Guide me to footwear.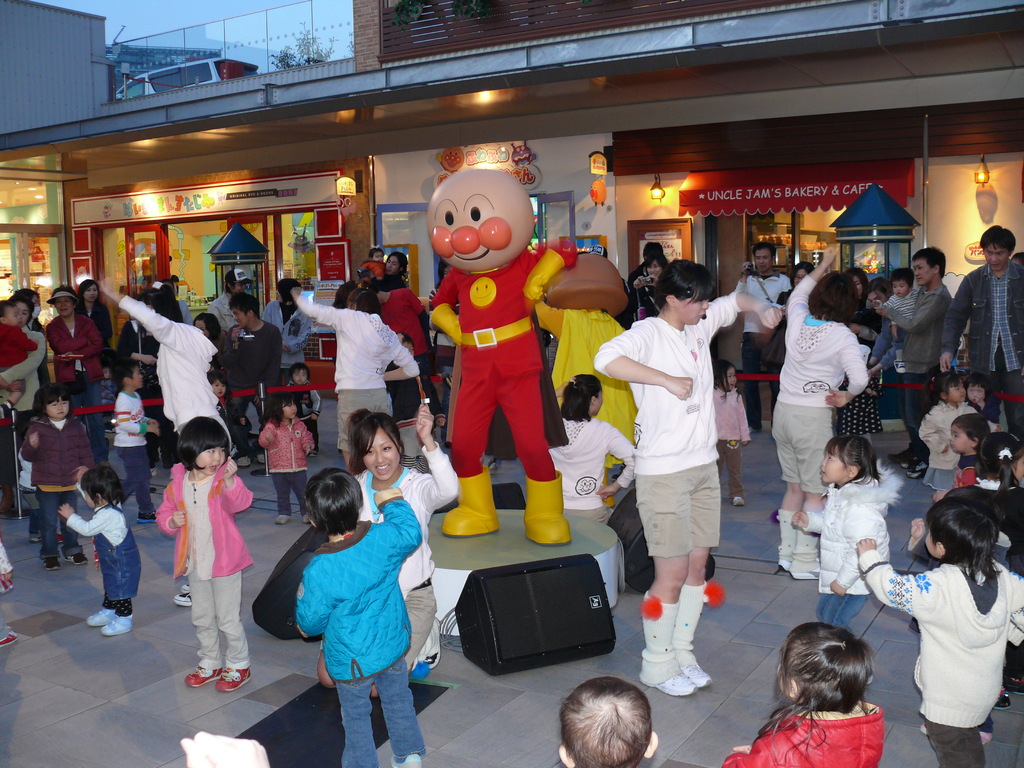
Guidance: (left=174, top=586, right=188, bottom=600).
